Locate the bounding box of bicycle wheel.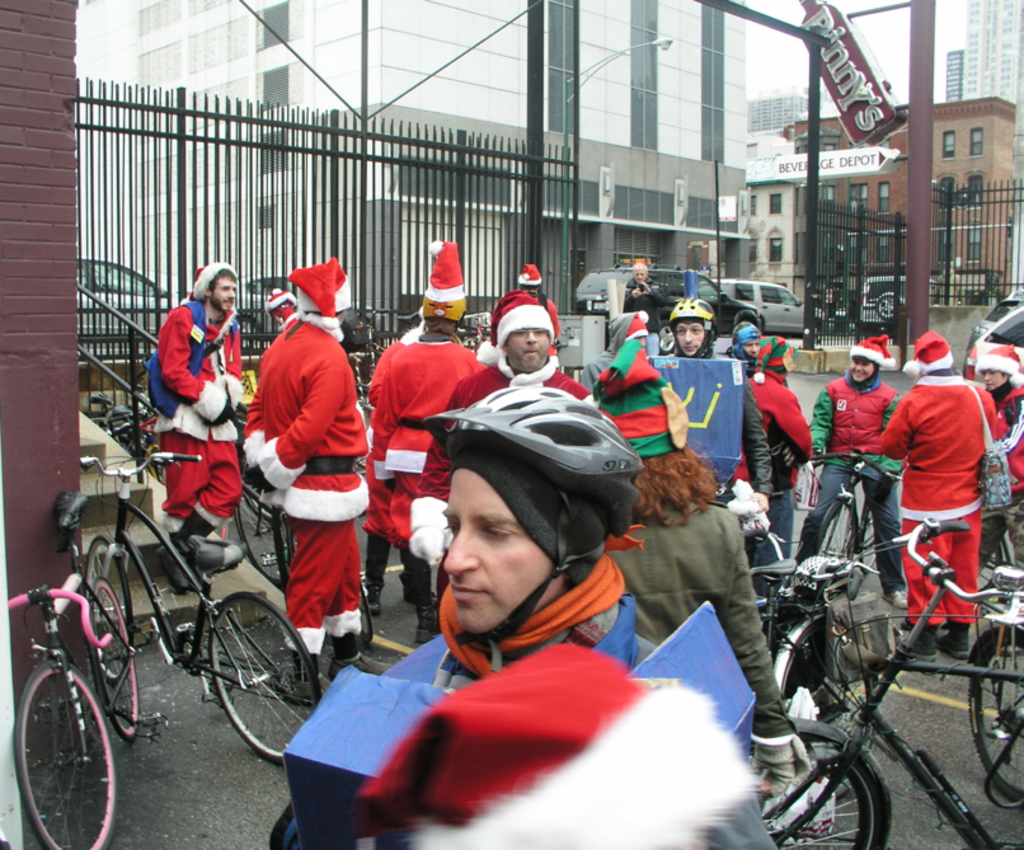
Bounding box: [859, 504, 875, 579].
